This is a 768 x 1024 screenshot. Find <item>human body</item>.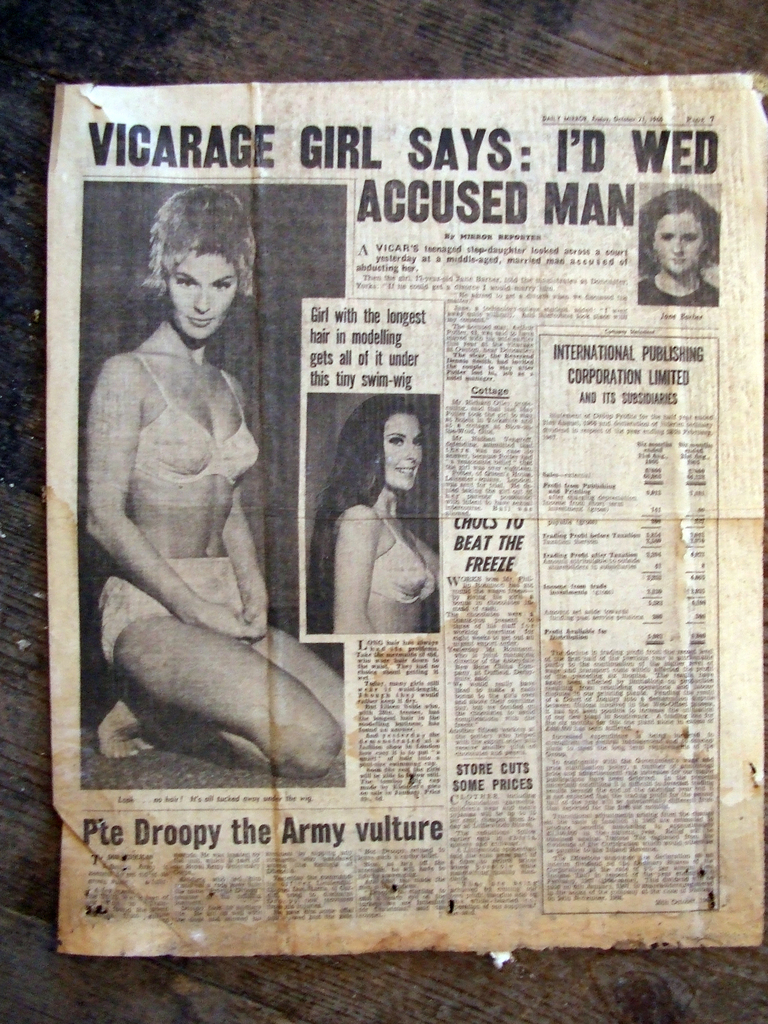
Bounding box: x1=74, y1=196, x2=308, y2=859.
